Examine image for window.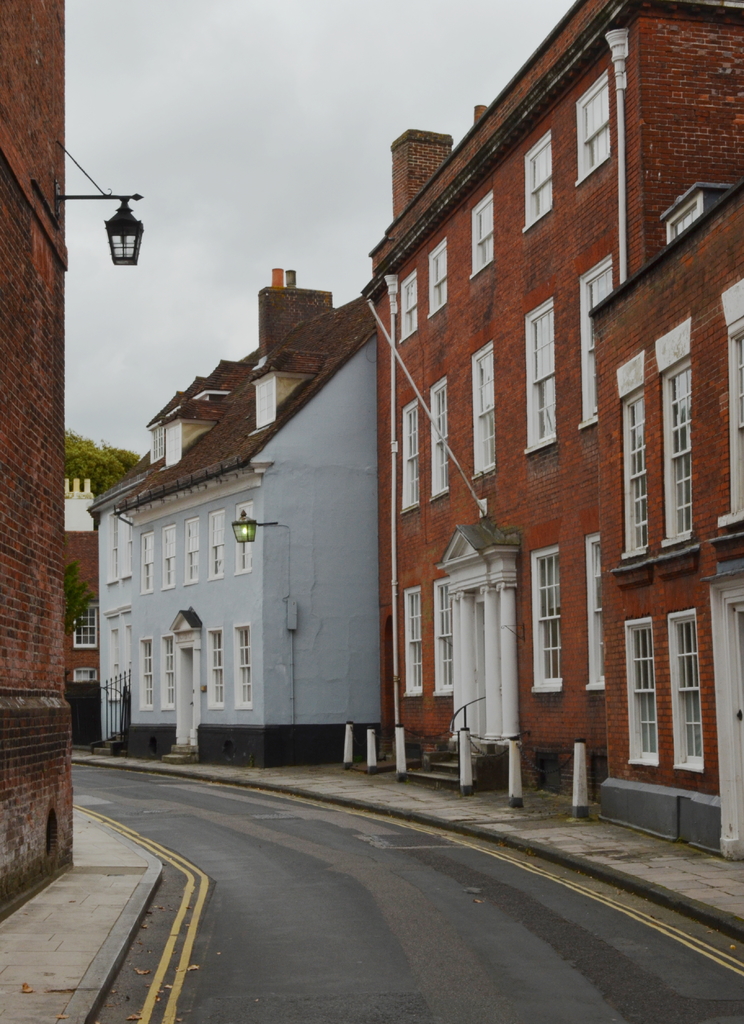
Examination result: crop(438, 578, 451, 702).
